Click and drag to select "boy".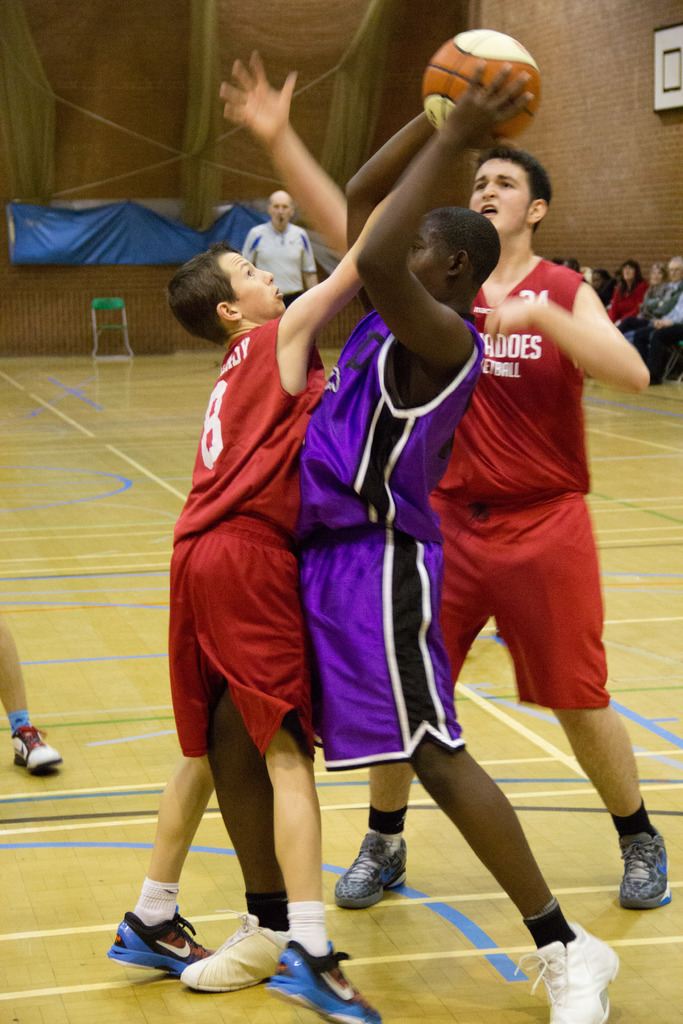
Selection: (175,58,619,1023).
